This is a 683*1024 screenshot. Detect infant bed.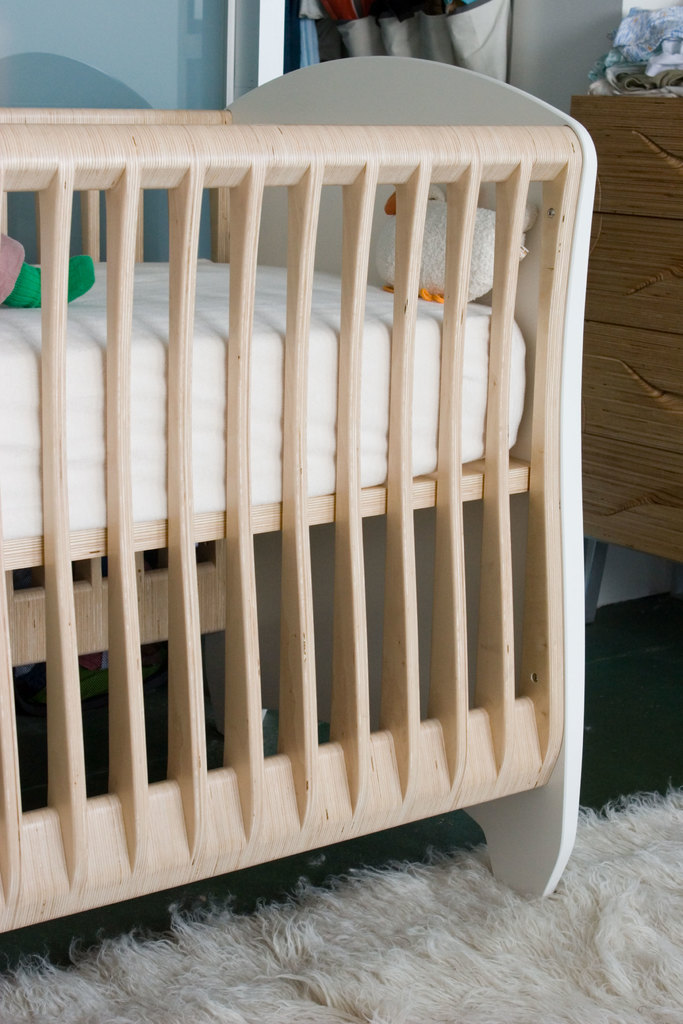
rect(0, 52, 601, 932).
